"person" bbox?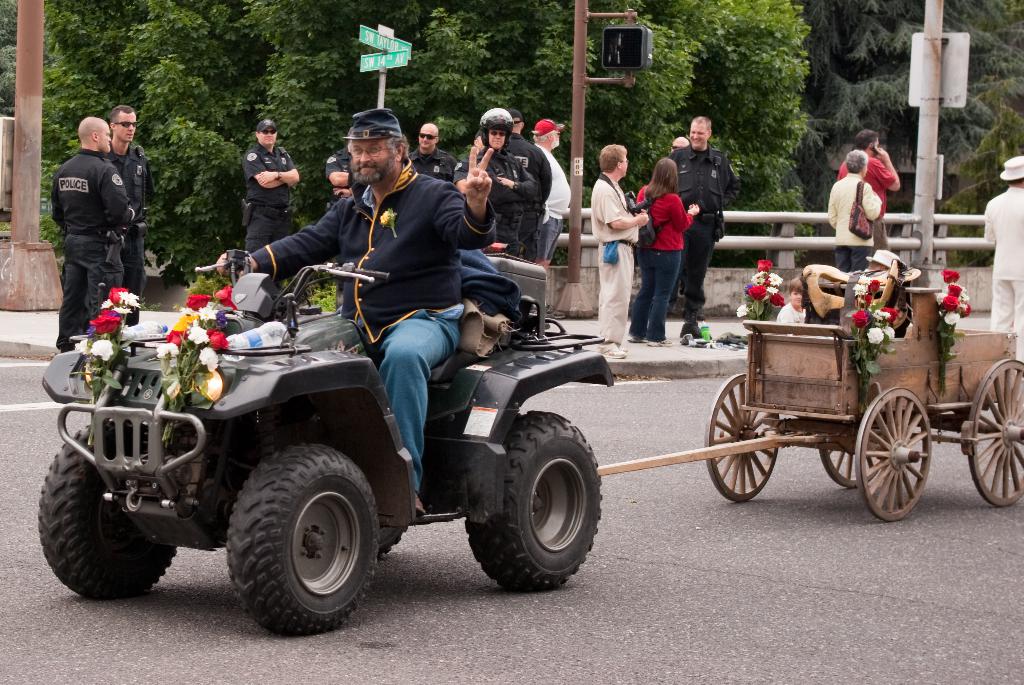
[634,156,701,345]
